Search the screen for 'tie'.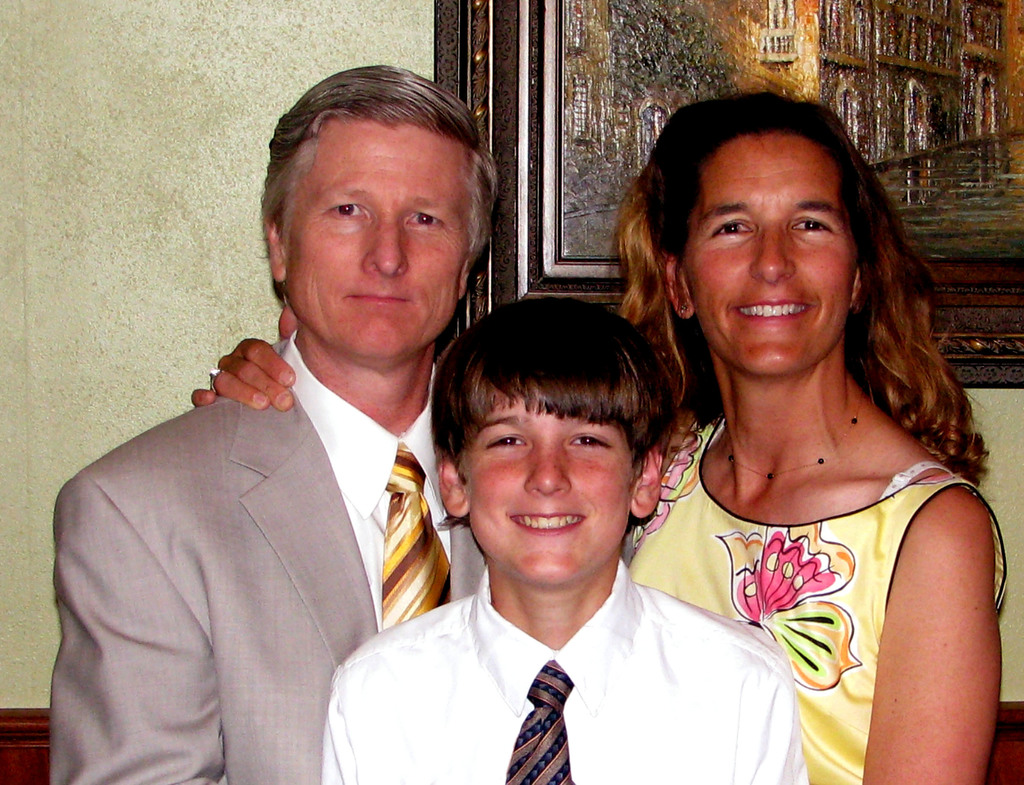
Found at 381,442,454,635.
